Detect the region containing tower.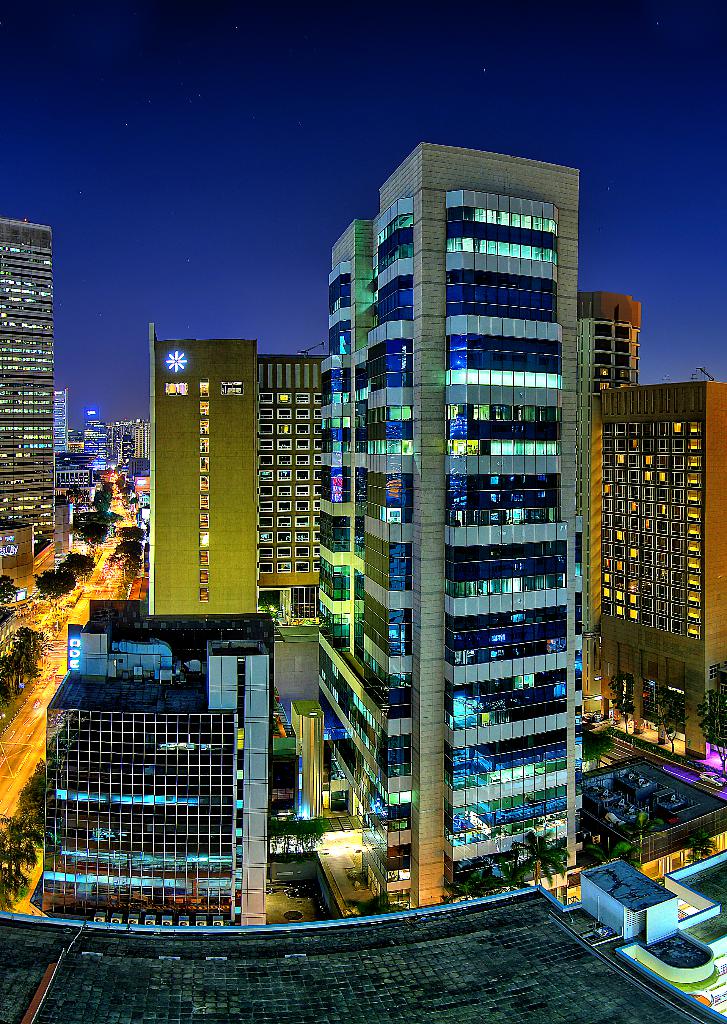
select_region(568, 292, 726, 778).
